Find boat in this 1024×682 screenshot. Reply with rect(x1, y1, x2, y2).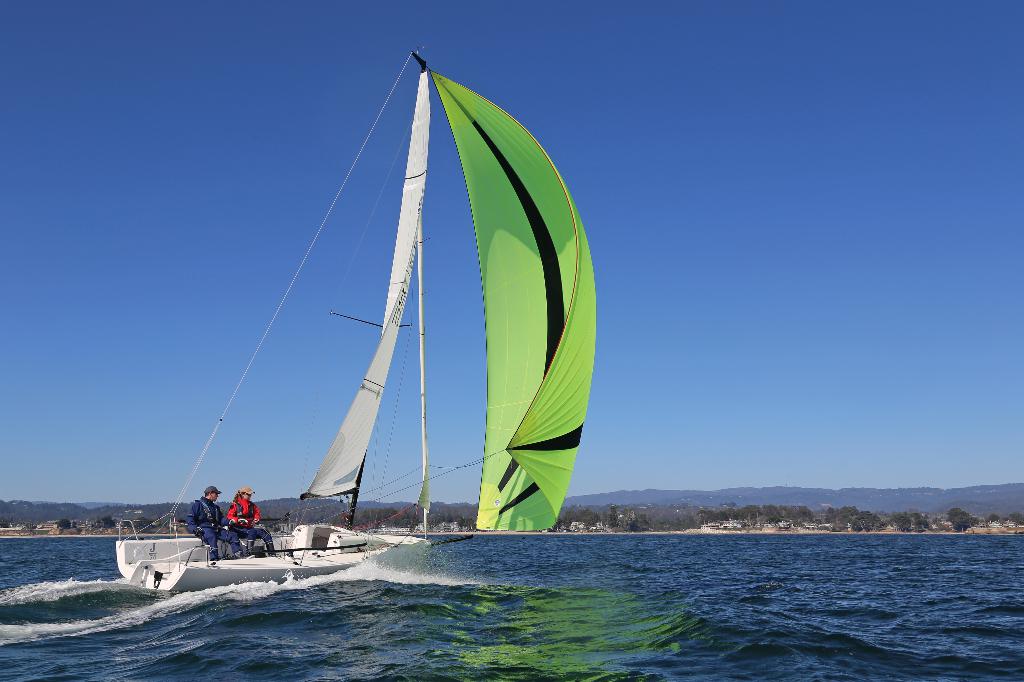
rect(136, 59, 604, 617).
